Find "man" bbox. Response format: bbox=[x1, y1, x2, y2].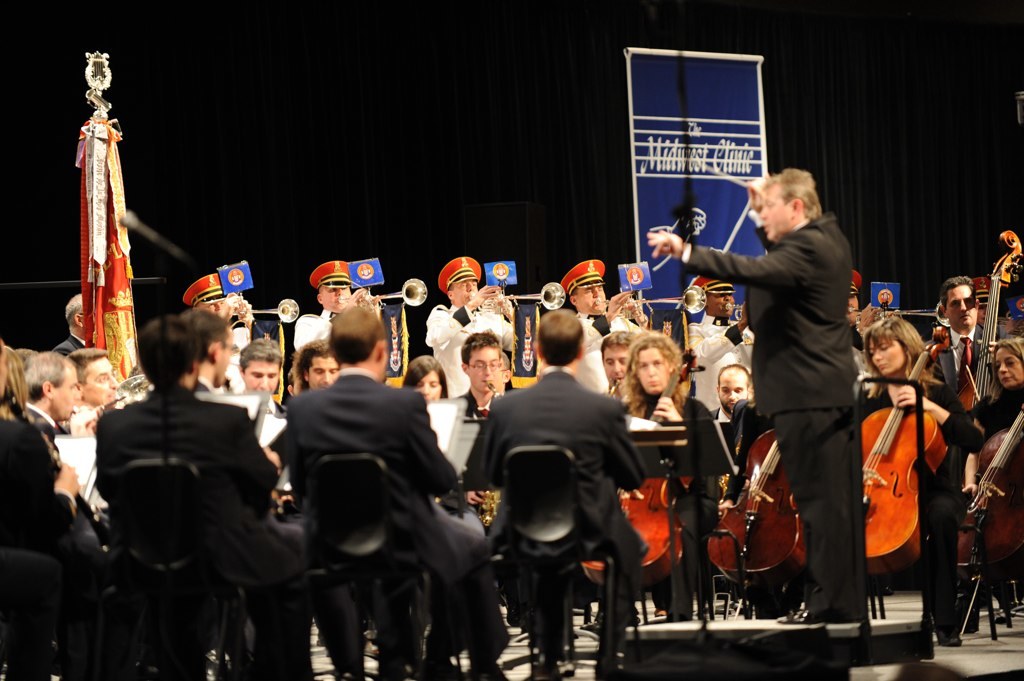
bbox=[186, 271, 257, 388].
